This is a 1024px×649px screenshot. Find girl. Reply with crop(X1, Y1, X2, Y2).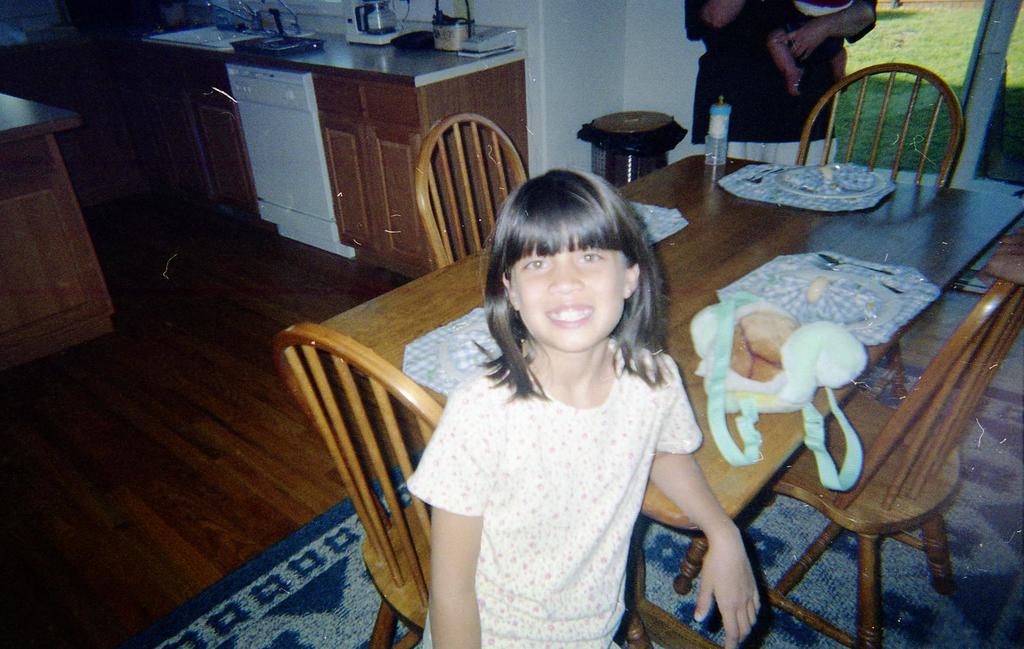
crop(407, 170, 758, 648).
